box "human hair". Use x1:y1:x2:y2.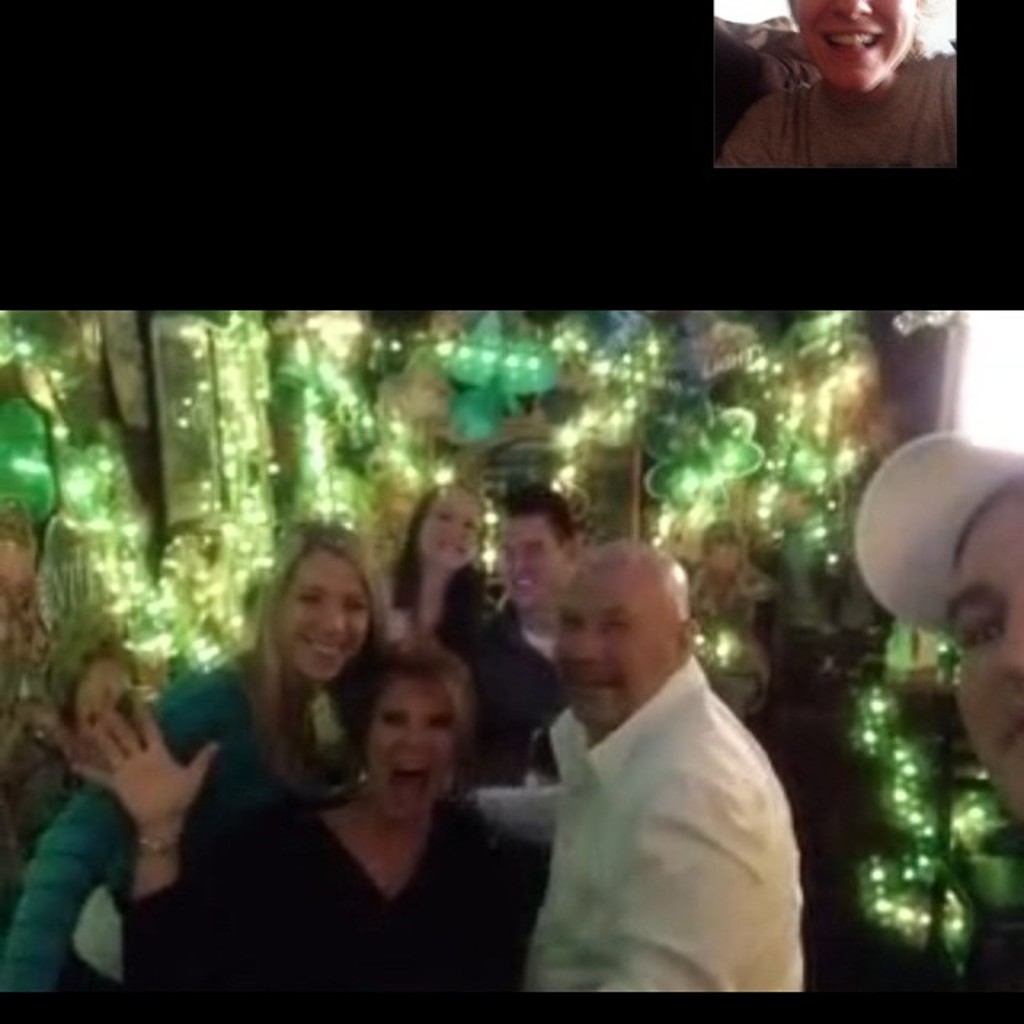
501:483:576:557.
